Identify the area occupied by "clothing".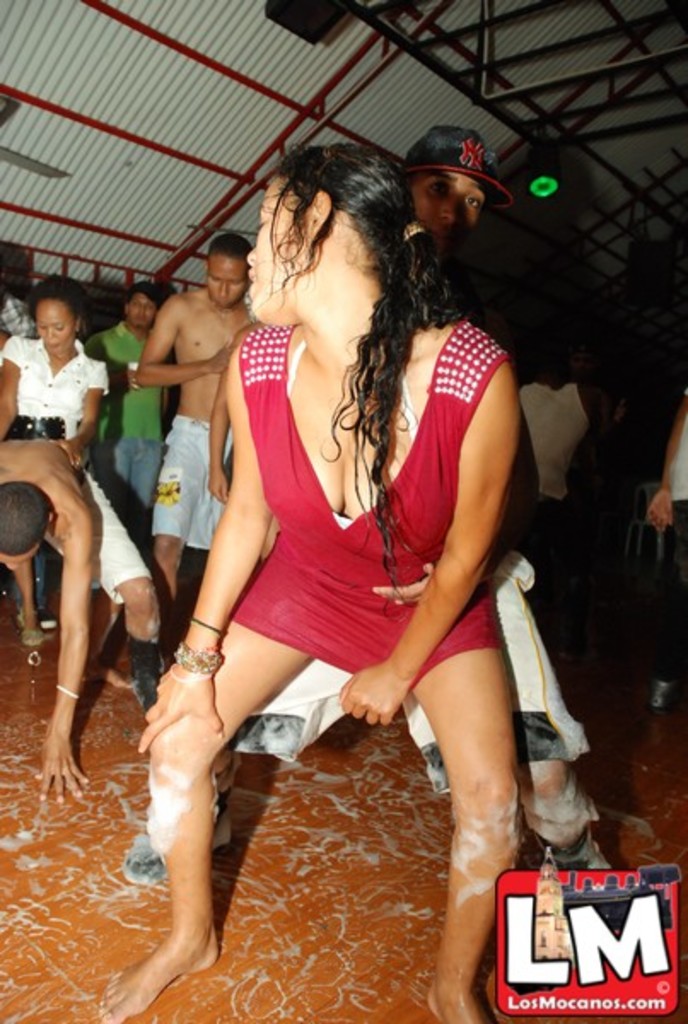
Area: bbox=[640, 420, 662, 591].
